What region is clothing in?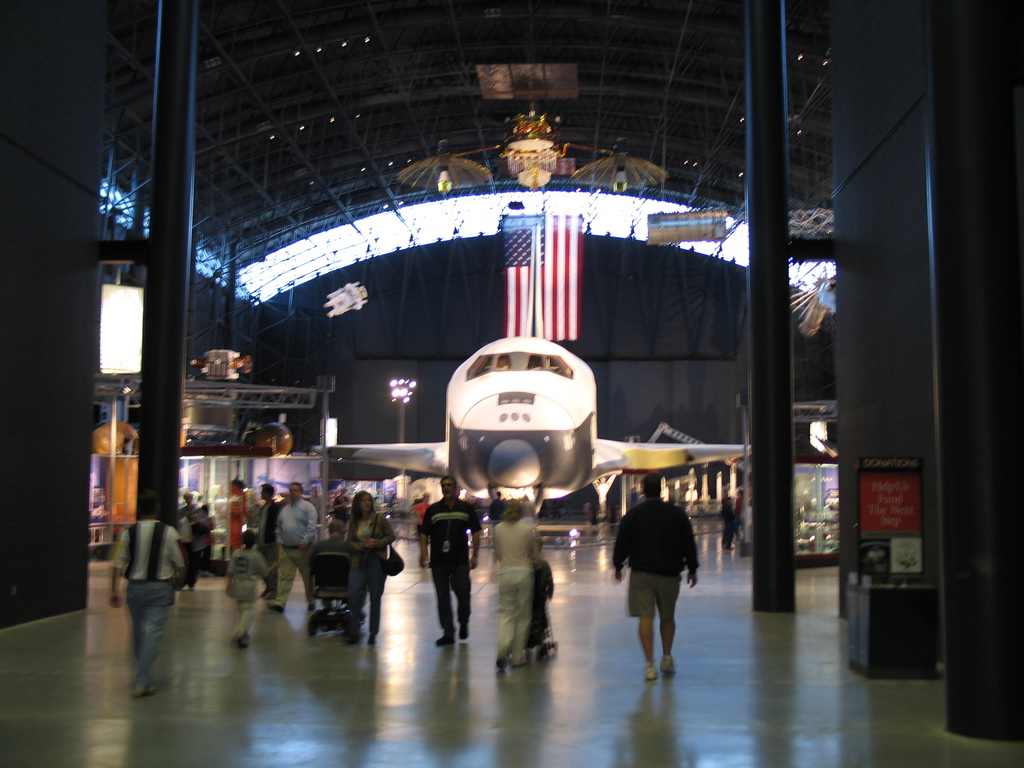
box(346, 511, 397, 638).
